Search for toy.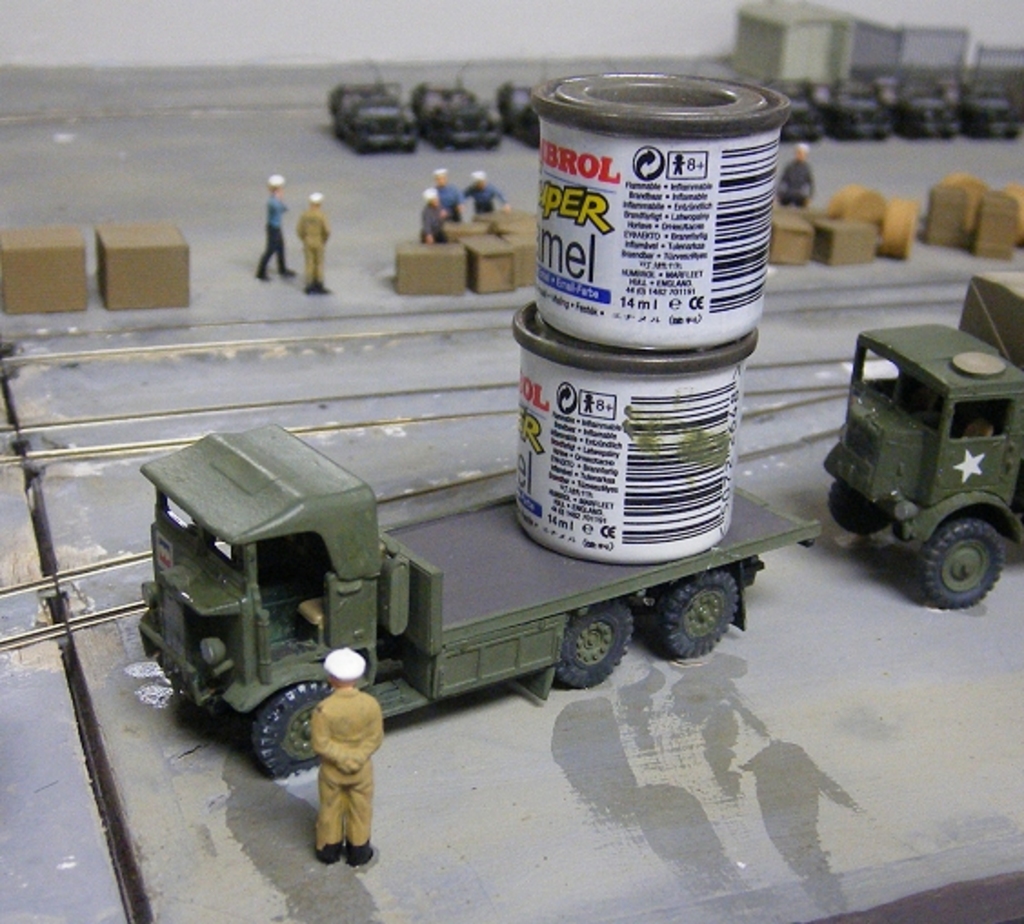
Found at x1=418, y1=189, x2=457, y2=247.
